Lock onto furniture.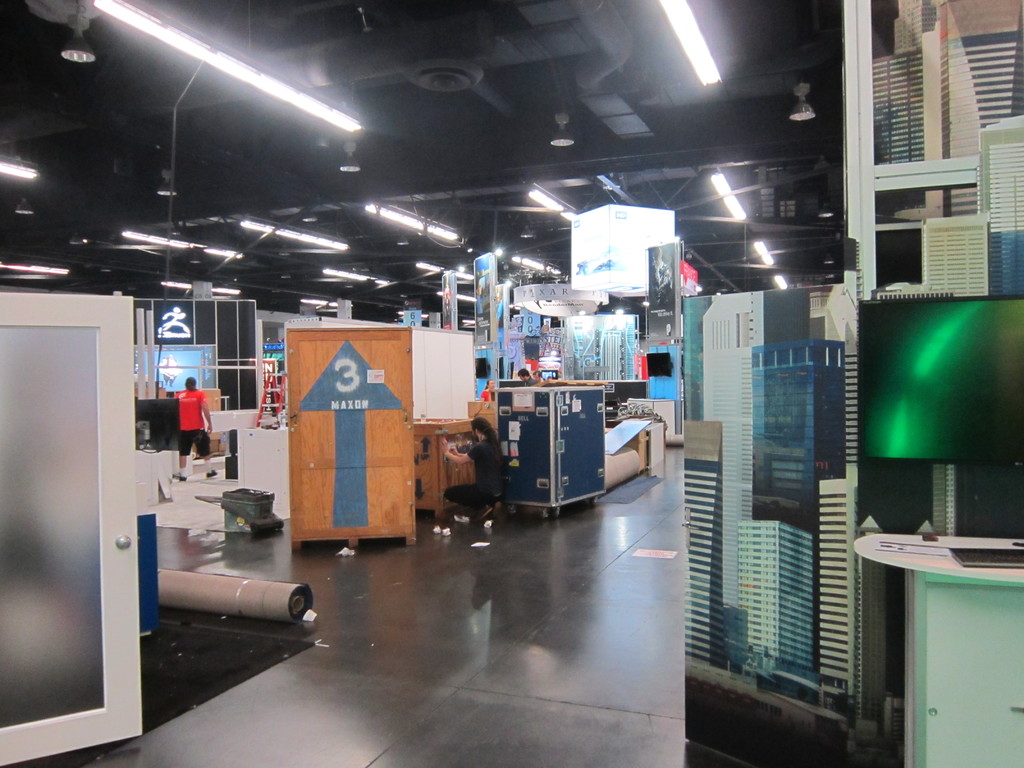
Locked: (left=285, top=326, right=415, bottom=550).
